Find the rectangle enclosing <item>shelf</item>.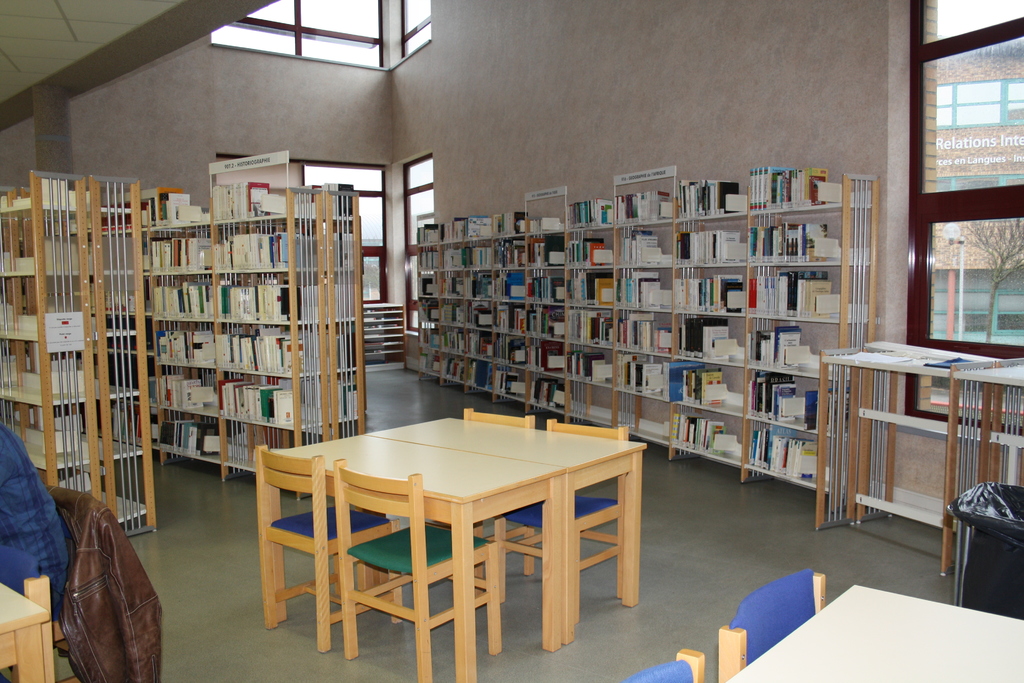
497,367,527,399.
